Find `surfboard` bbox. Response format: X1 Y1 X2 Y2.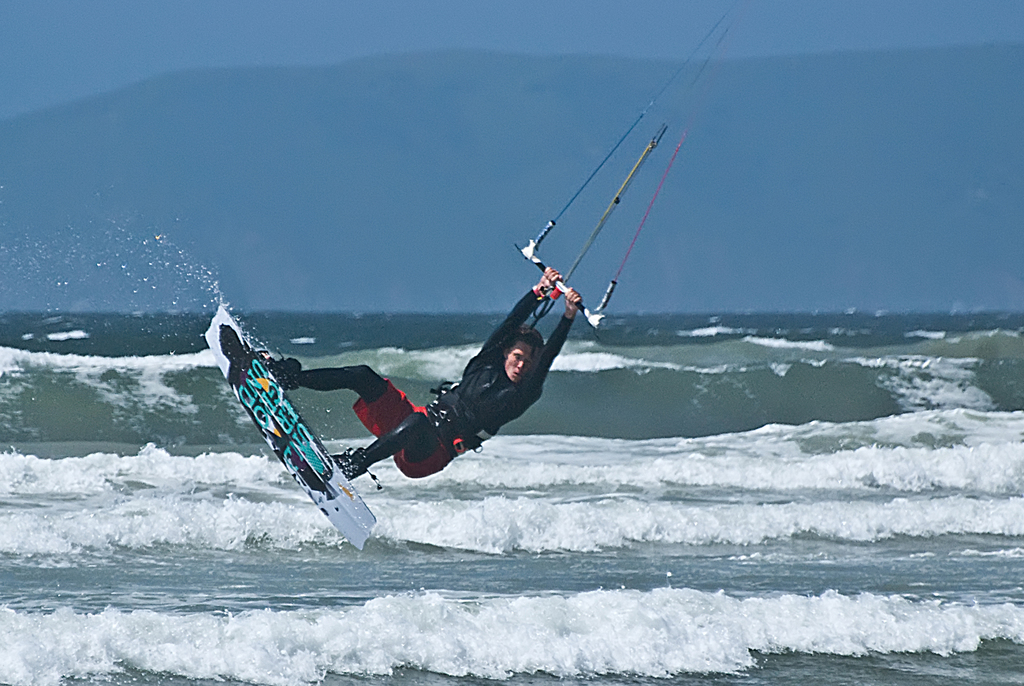
204 306 378 553.
